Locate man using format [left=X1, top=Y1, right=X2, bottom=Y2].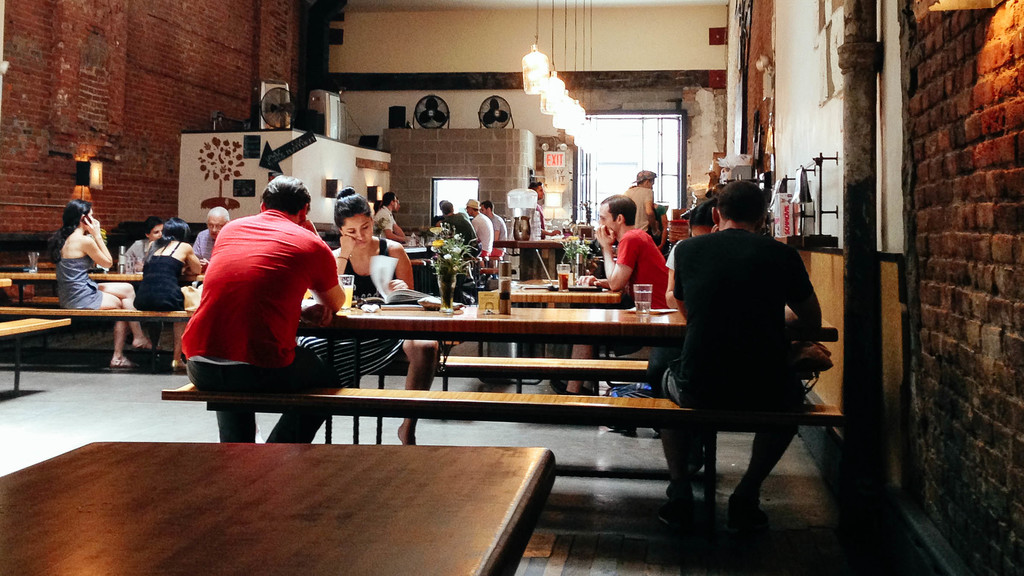
[left=662, top=184, right=839, bottom=505].
